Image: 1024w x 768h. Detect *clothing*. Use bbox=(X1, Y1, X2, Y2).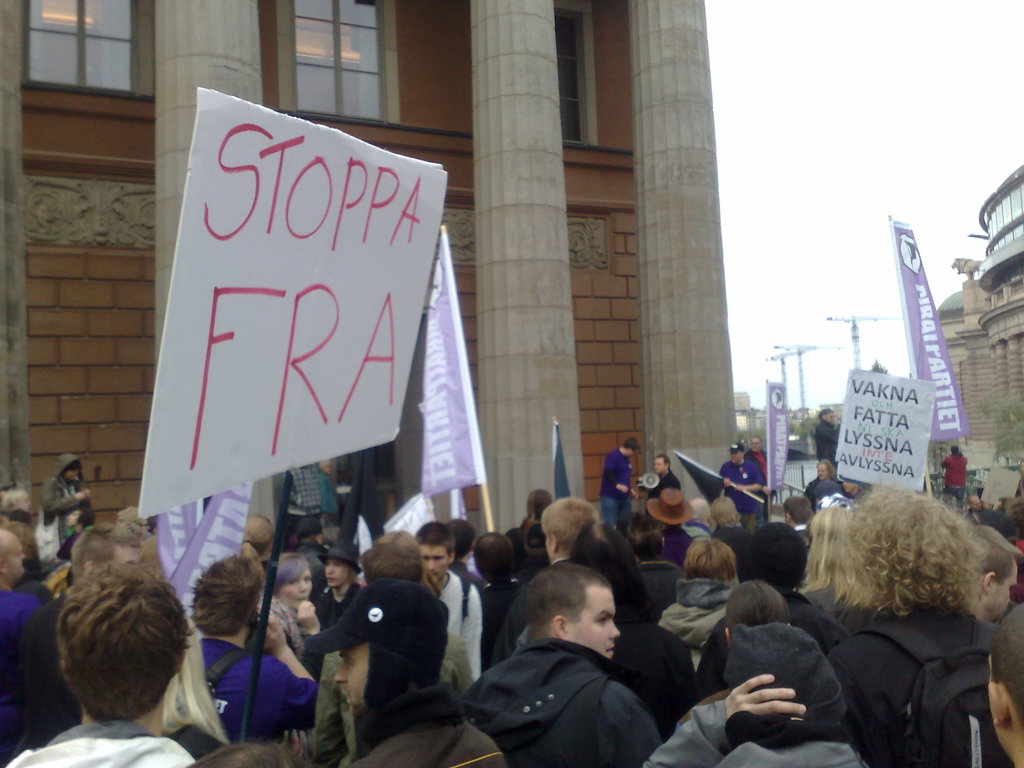
bbox=(744, 450, 764, 480).
